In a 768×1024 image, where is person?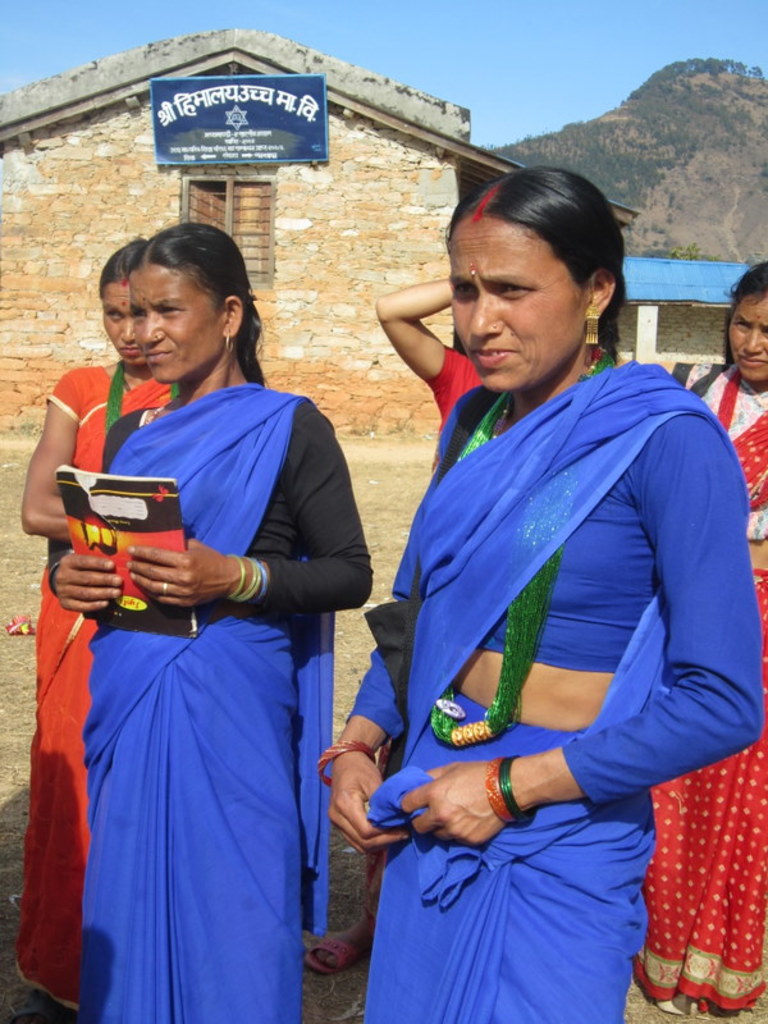
{"left": 50, "top": 214, "right": 375, "bottom": 1023}.
